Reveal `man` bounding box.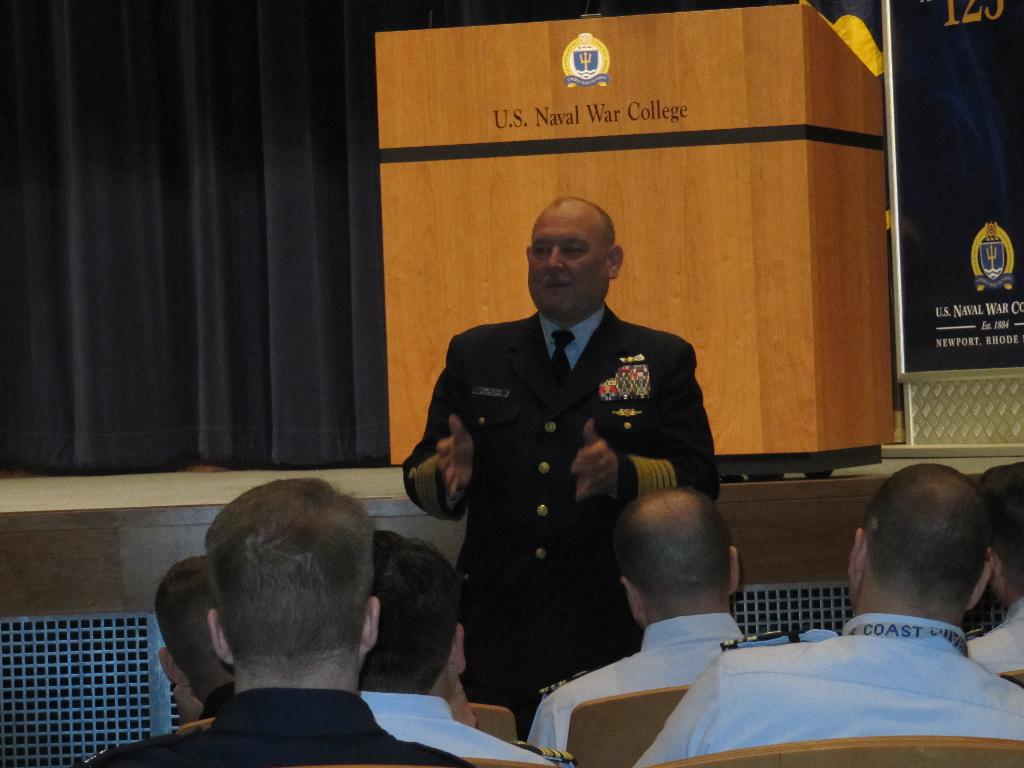
Revealed: (left=157, top=553, right=239, bottom=717).
